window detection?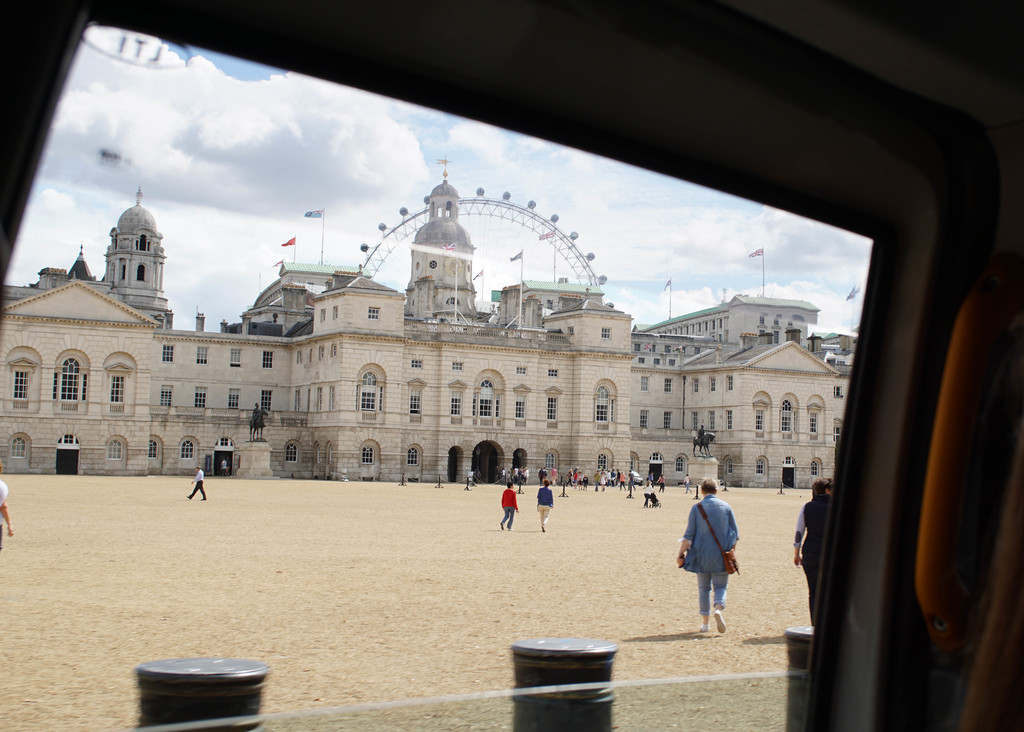
locate(596, 327, 607, 339)
